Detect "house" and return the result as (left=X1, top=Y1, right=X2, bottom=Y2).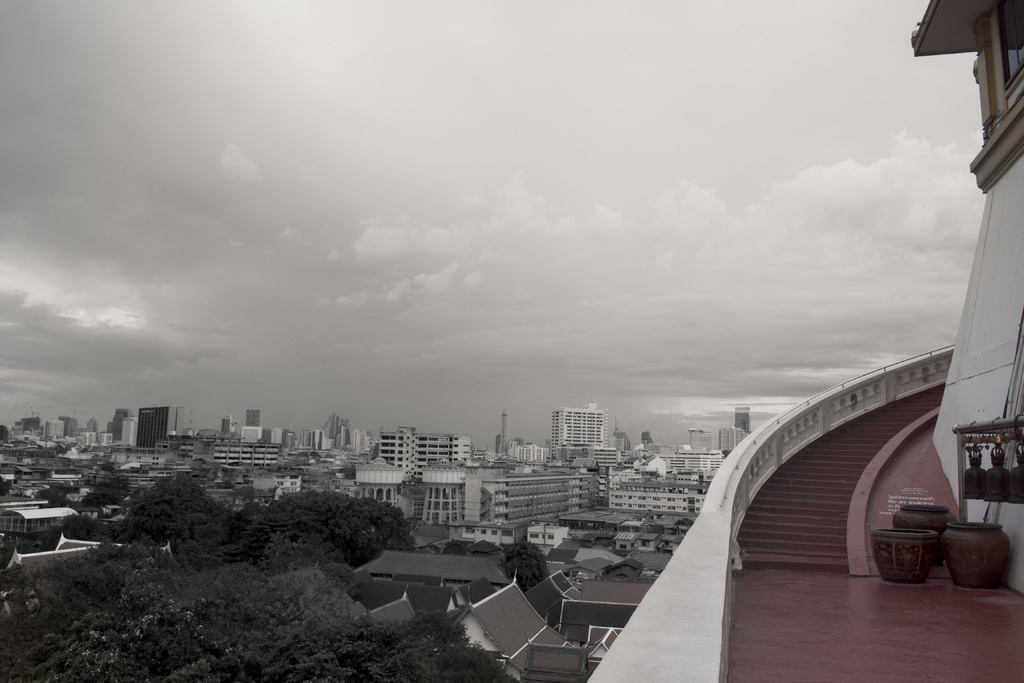
(left=140, top=403, right=179, bottom=447).
